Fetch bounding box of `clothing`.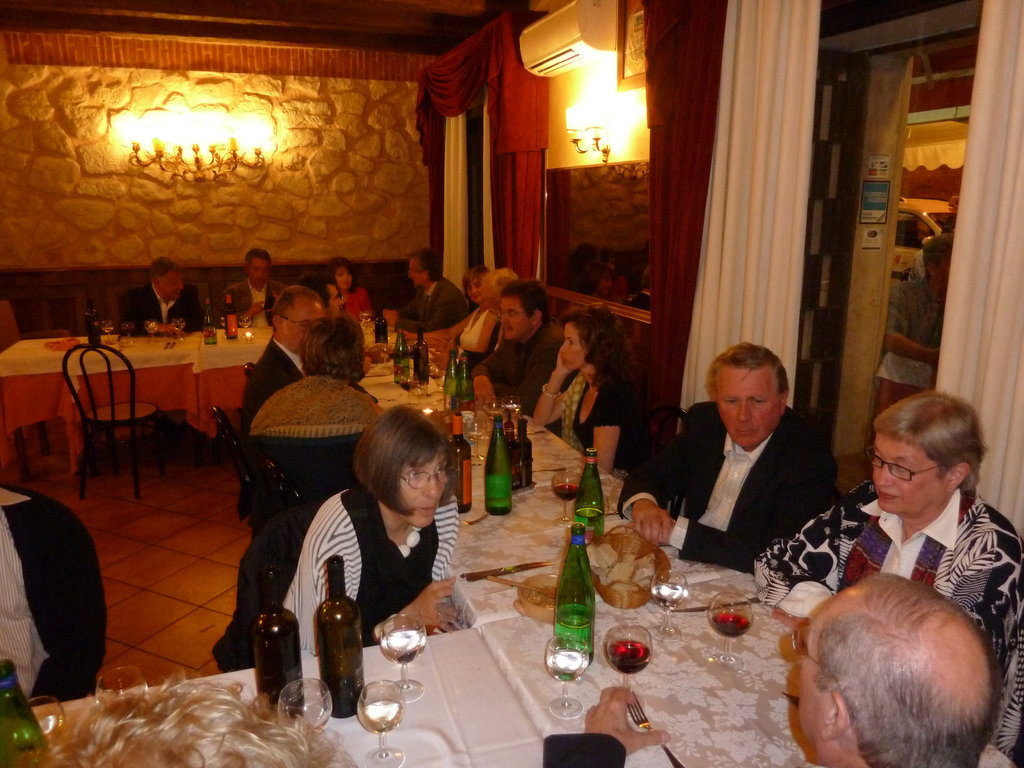
Bbox: crop(398, 278, 463, 335).
